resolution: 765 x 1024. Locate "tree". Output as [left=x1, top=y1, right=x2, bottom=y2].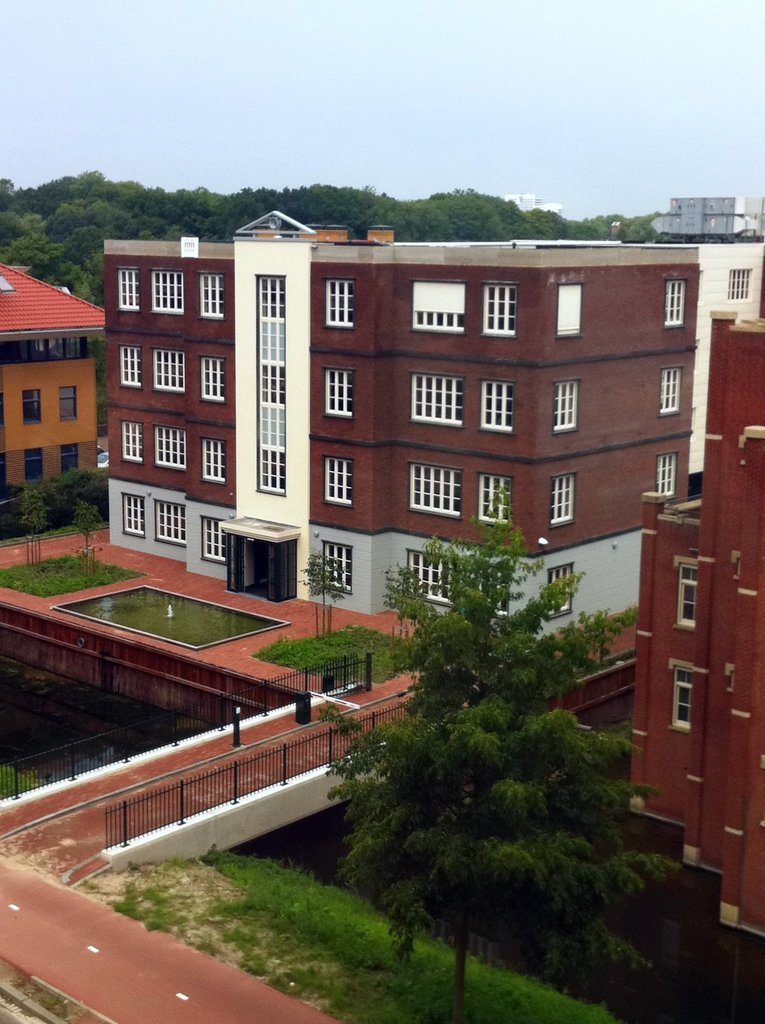
[left=298, top=550, right=348, bottom=623].
